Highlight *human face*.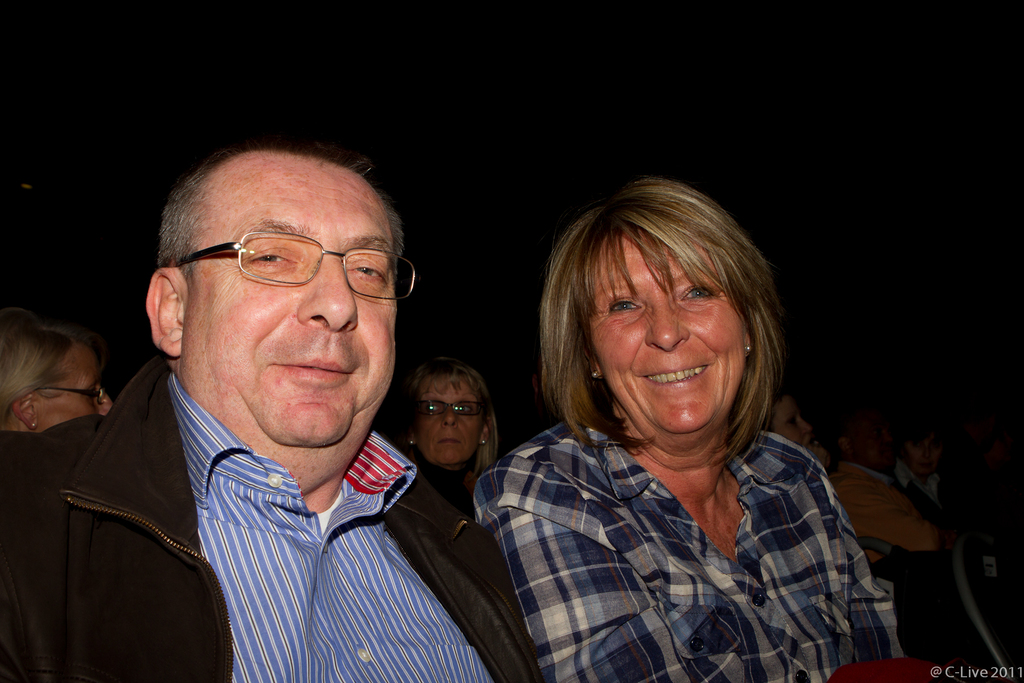
Highlighted region: 184/169/397/450.
